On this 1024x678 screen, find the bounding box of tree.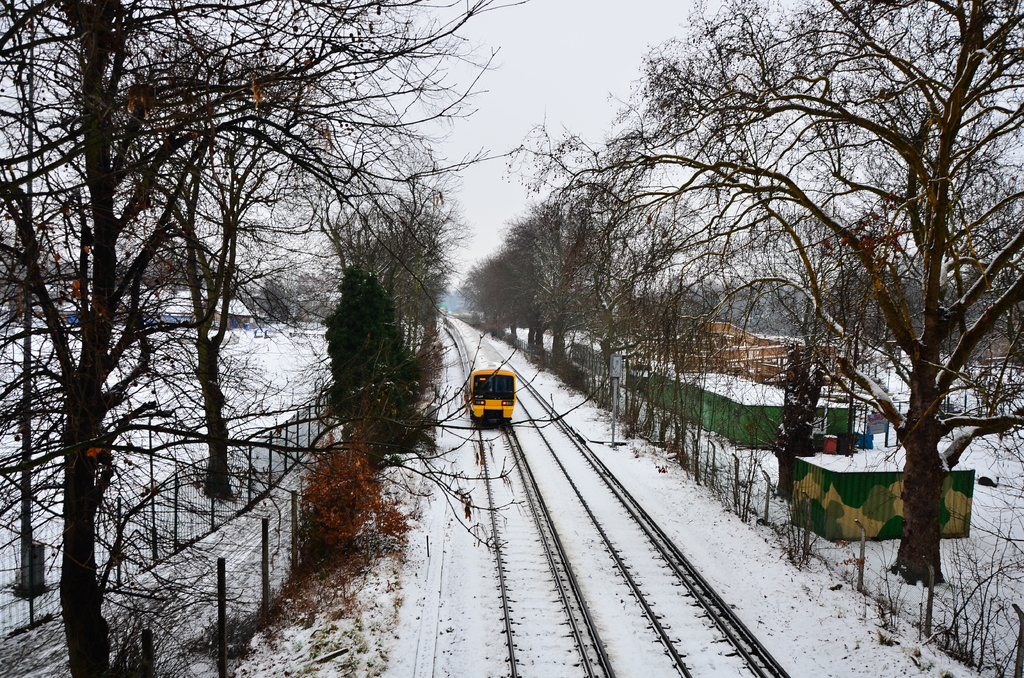
Bounding box: [x1=0, y1=0, x2=531, y2=677].
